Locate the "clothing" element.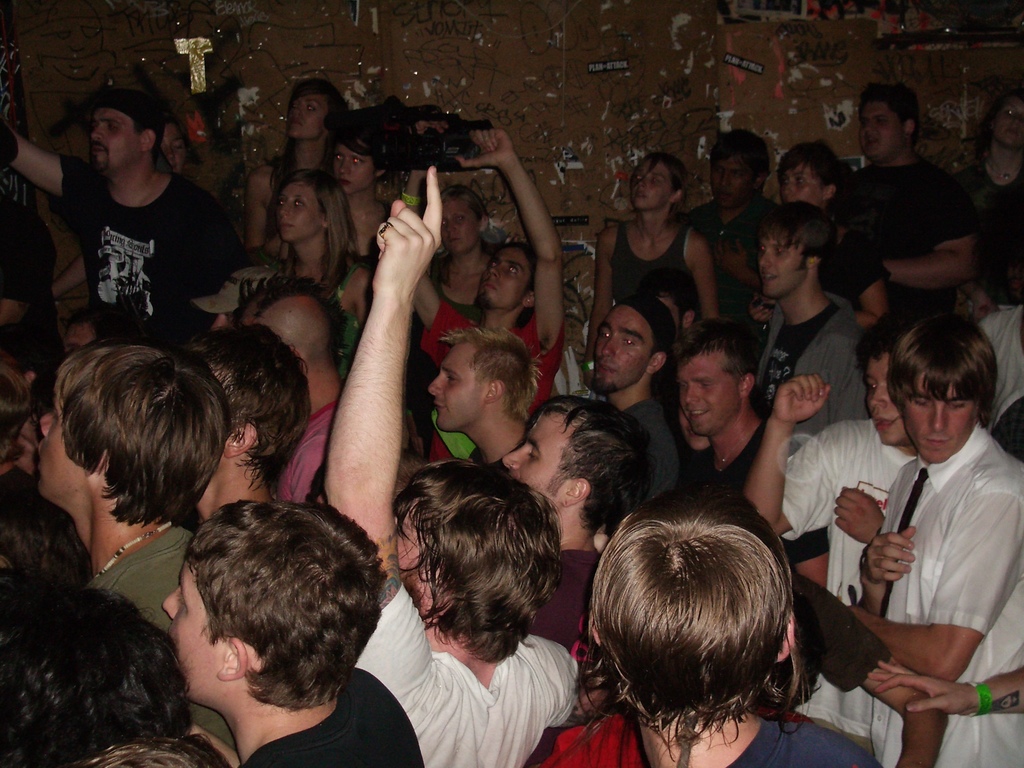
Element bbox: {"left": 521, "top": 709, "right": 884, "bottom": 767}.
